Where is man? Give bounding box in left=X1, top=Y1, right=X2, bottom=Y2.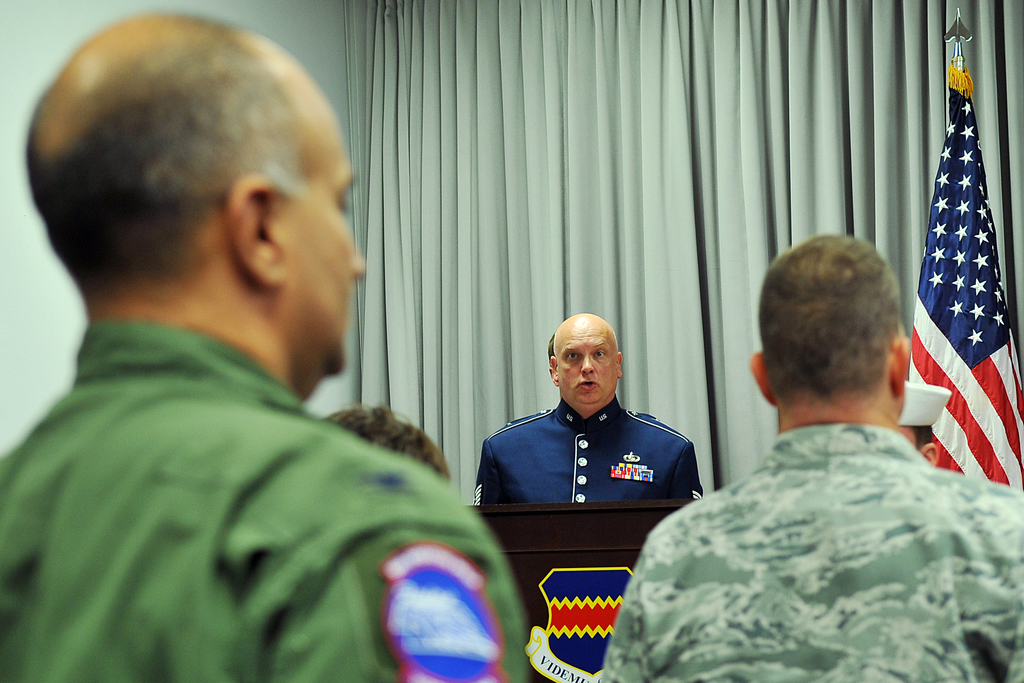
left=476, top=315, right=705, bottom=506.
